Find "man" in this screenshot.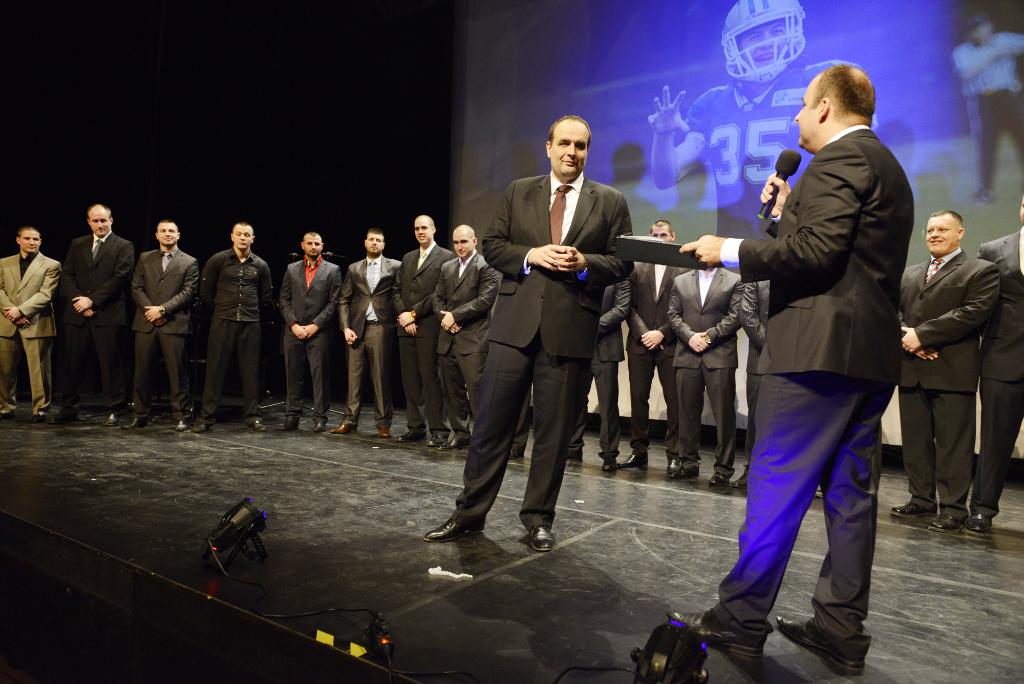
The bounding box for "man" is detection(618, 218, 688, 471).
